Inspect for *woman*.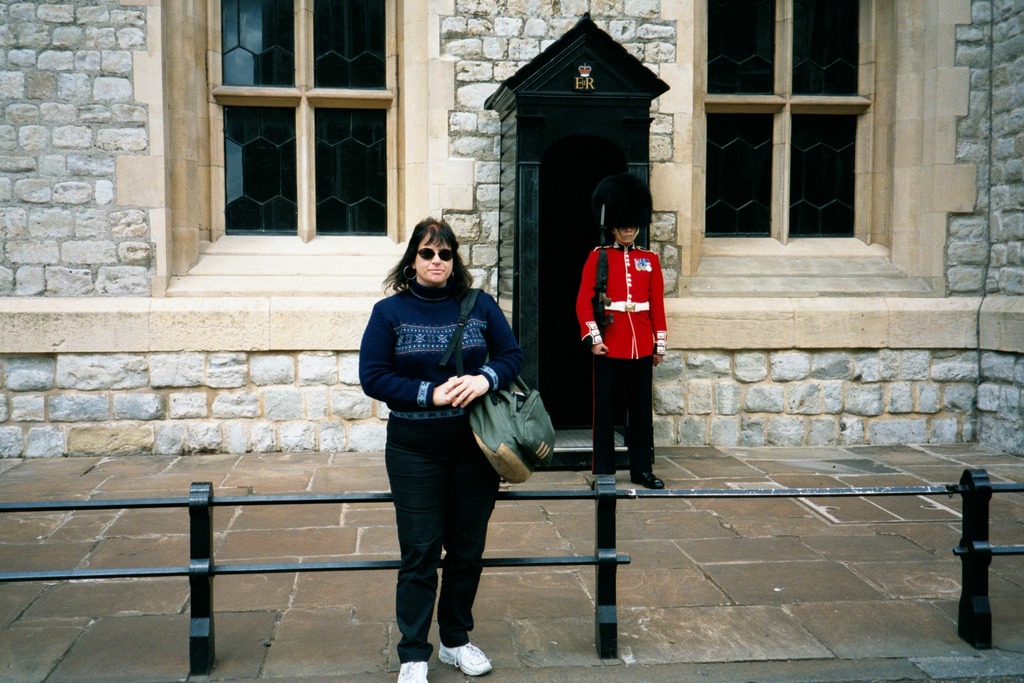
Inspection: <box>353,192,537,670</box>.
